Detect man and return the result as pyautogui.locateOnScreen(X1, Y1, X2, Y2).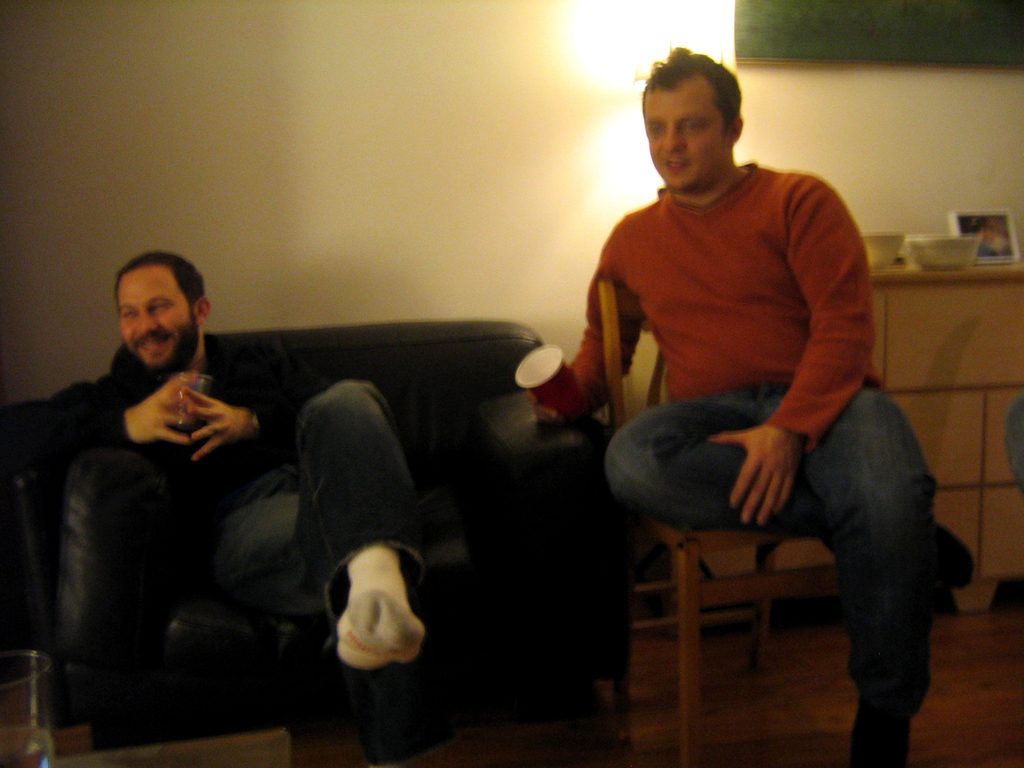
pyautogui.locateOnScreen(563, 0, 925, 767).
